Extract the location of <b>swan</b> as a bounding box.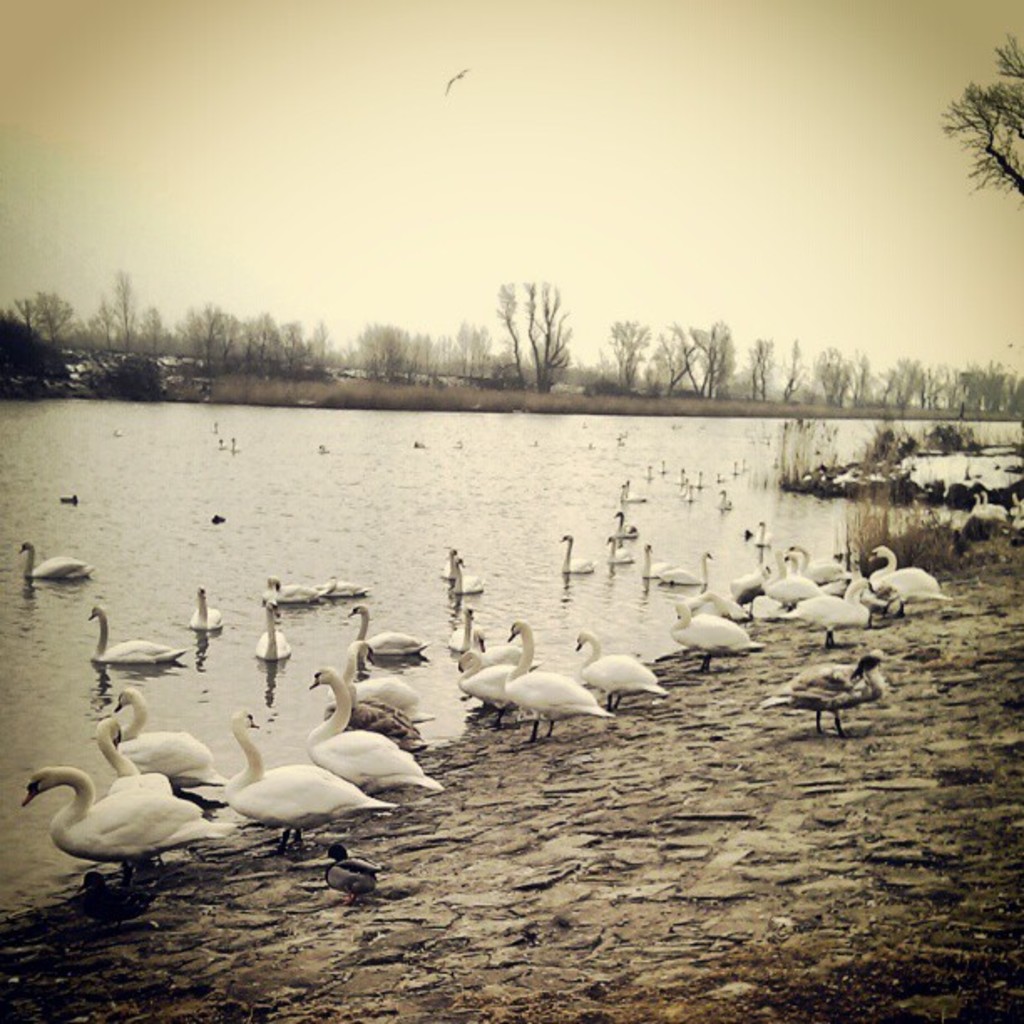
<box>673,479,689,497</box>.
